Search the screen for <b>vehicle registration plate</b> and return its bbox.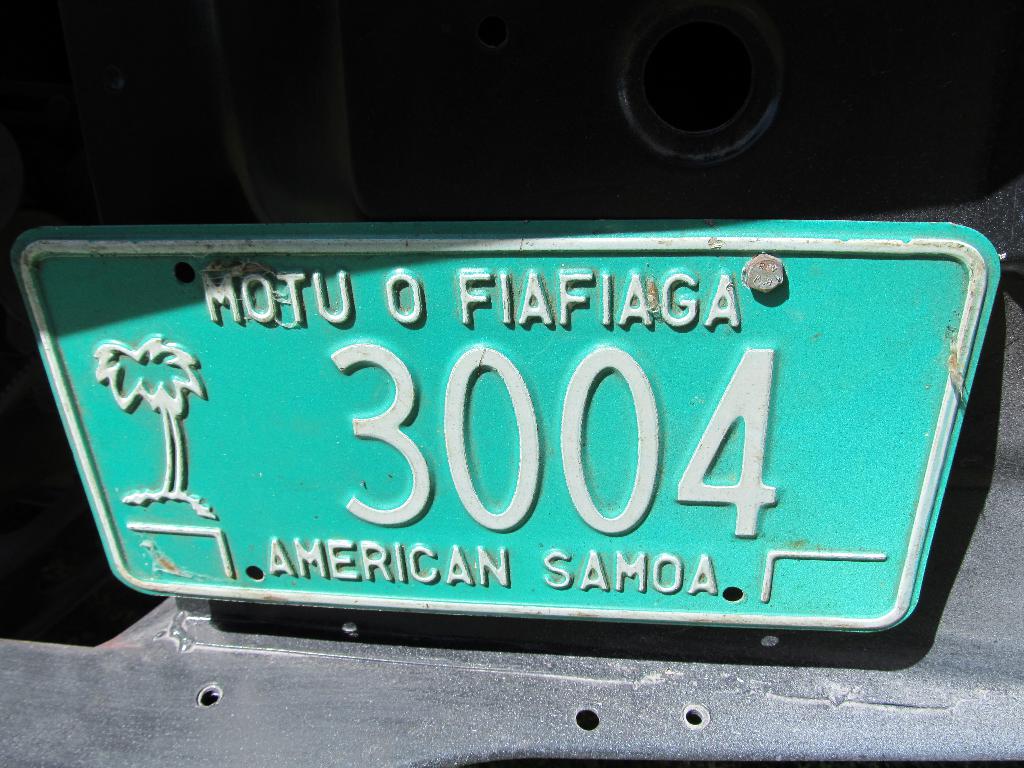
Found: bbox=(10, 219, 1003, 634).
